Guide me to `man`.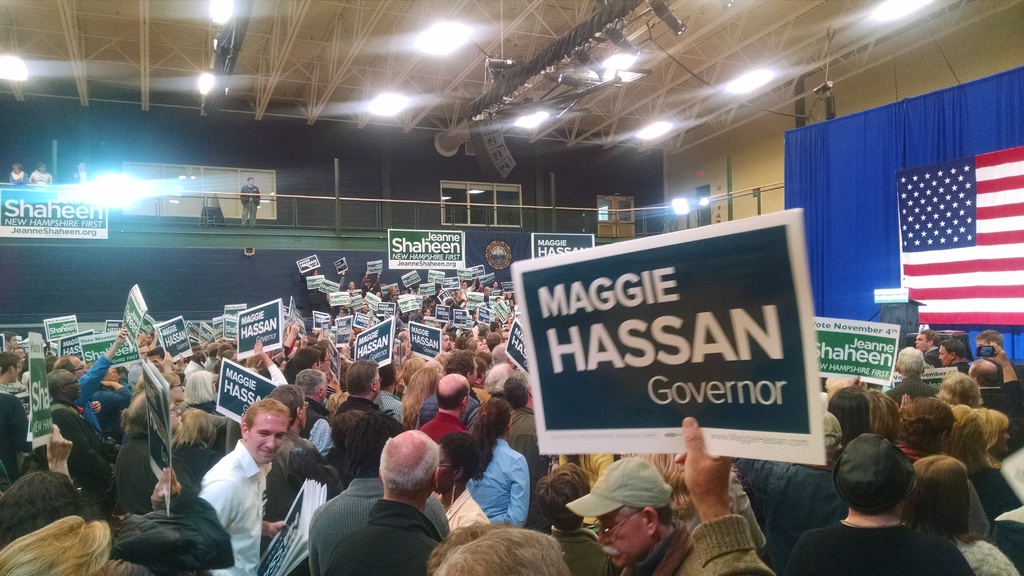
Guidance: [x1=241, y1=175, x2=260, y2=227].
